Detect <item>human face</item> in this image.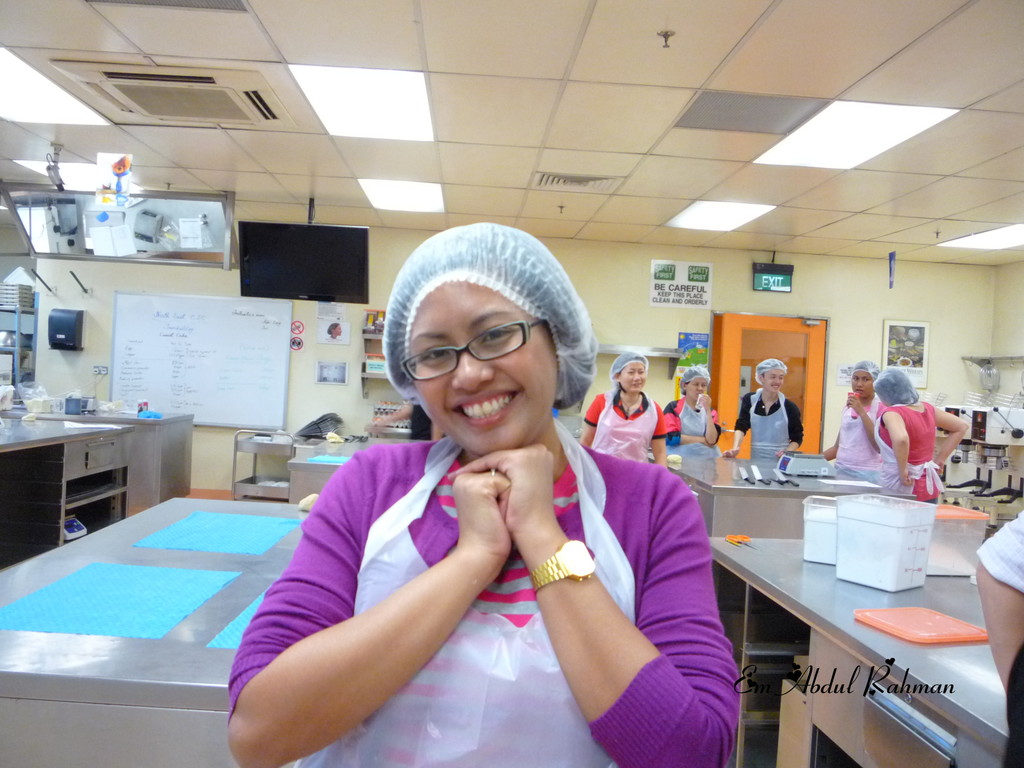
Detection: x1=851, y1=373, x2=874, y2=396.
